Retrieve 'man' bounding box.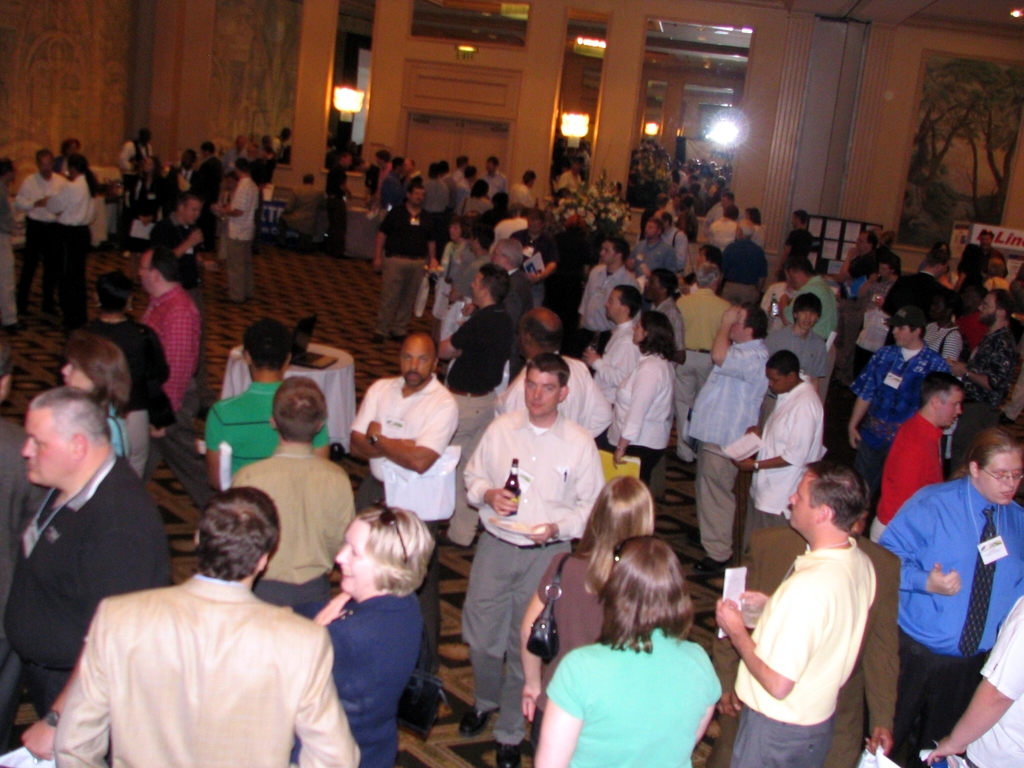
Bounding box: bbox(371, 180, 442, 340).
